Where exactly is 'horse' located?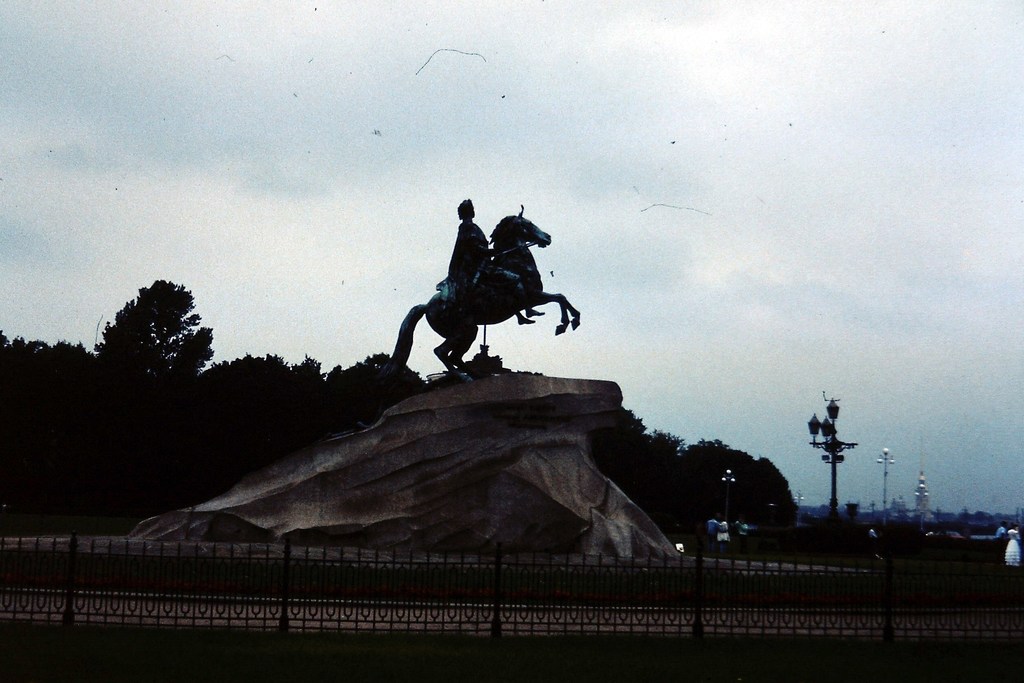
Its bounding box is x1=388, y1=206, x2=584, y2=386.
